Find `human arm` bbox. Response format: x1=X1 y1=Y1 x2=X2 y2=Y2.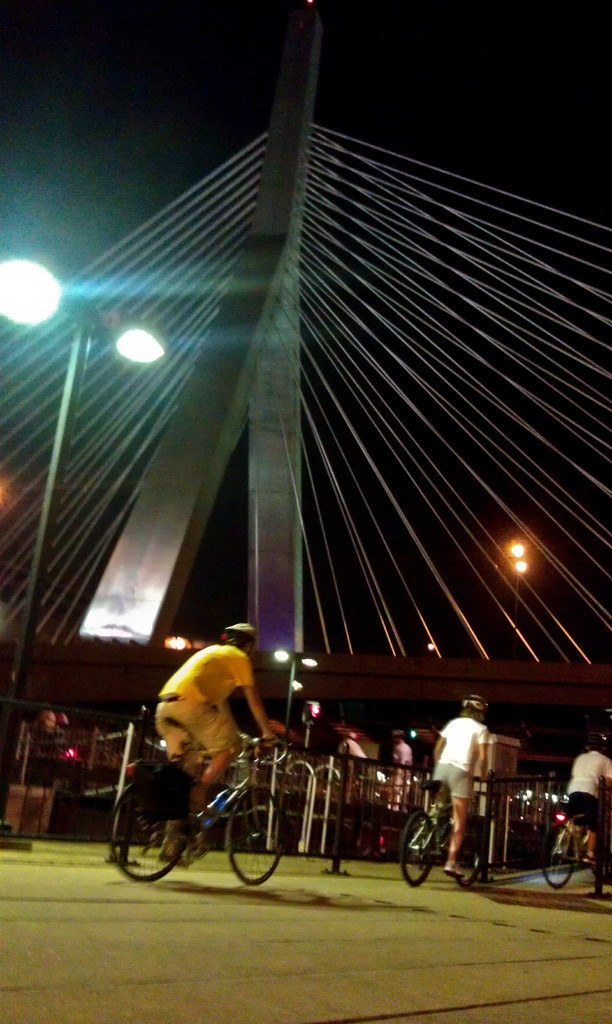
x1=428 y1=717 x2=453 y2=765.
